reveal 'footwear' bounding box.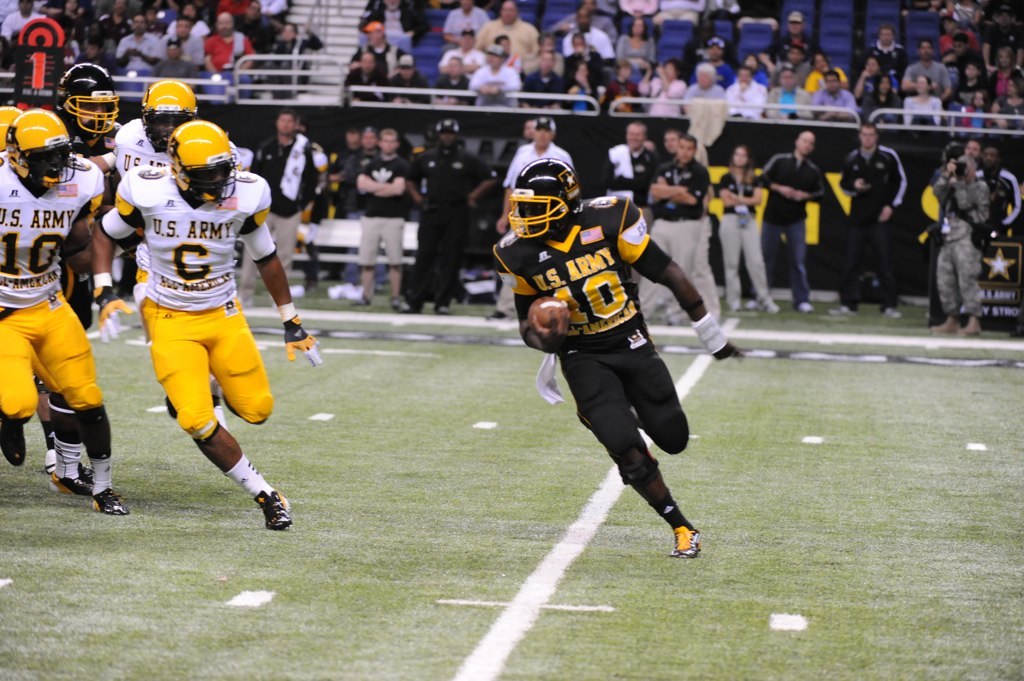
Revealed: left=655, top=501, right=712, bottom=564.
